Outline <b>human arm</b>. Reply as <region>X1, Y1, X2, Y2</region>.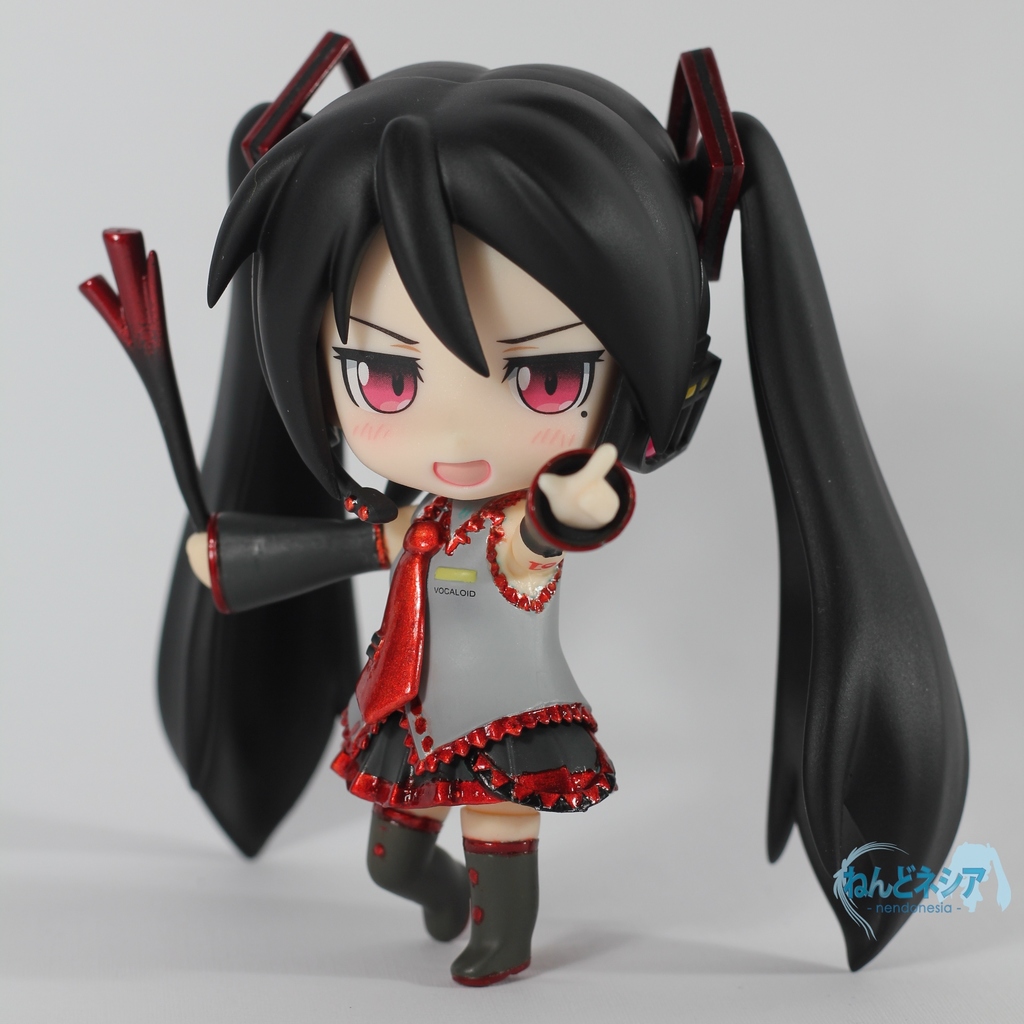
<region>514, 442, 622, 591</region>.
